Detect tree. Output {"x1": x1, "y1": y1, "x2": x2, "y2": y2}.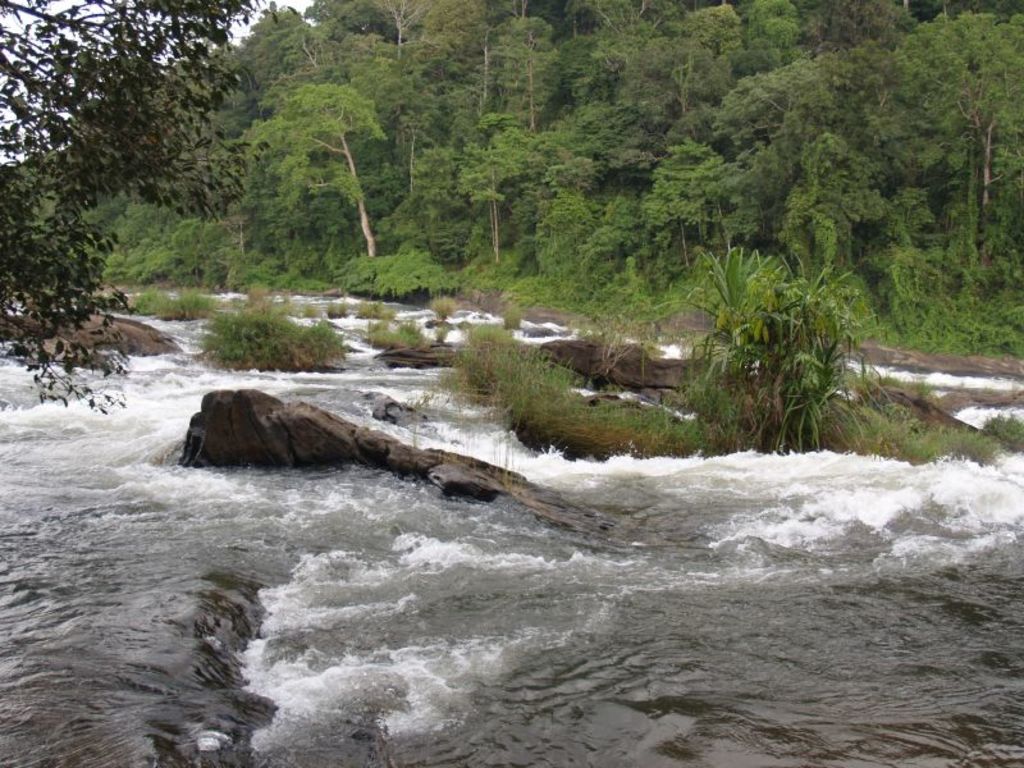
{"x1": 0, "y1": 0, "x2": 294, "y2": 411}.
